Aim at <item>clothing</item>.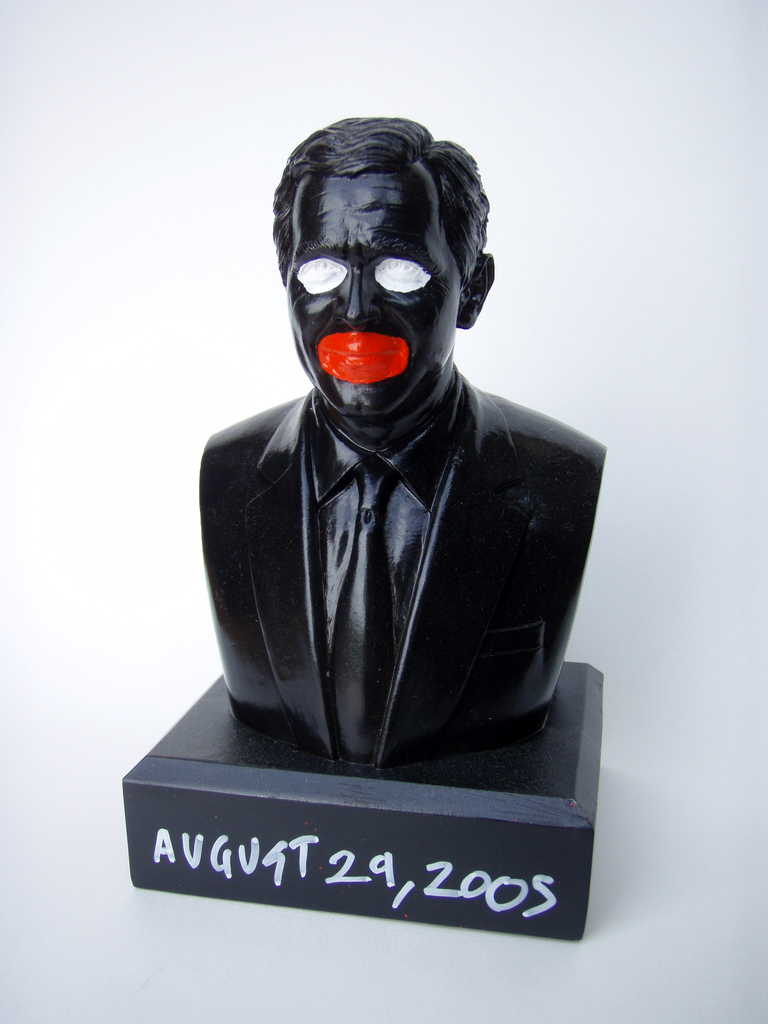
Aimed at x1=190, y1=361, x2=604, y2=766.
